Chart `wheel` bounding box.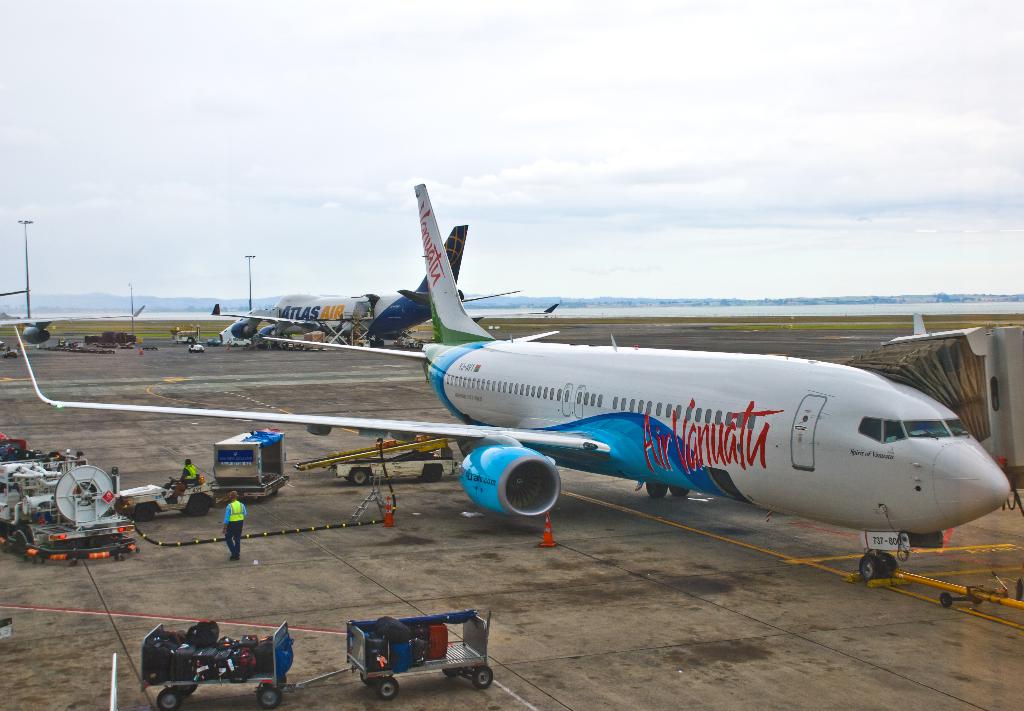
Charted: 174, 684, 194, 696.
